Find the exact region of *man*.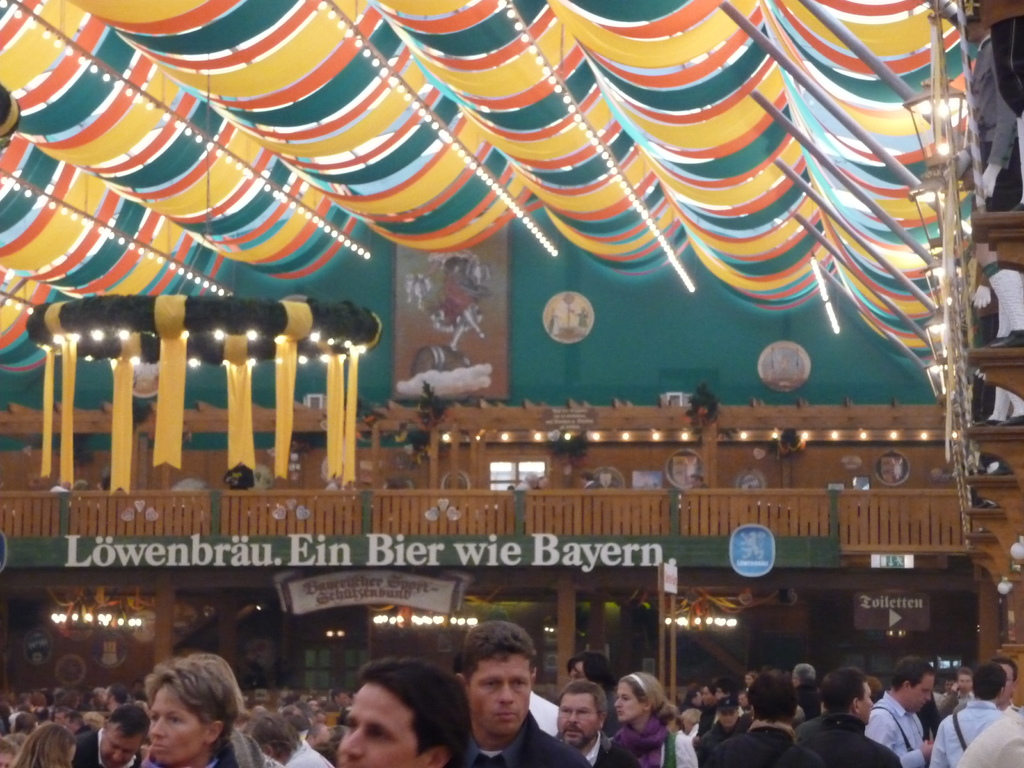
Exact region: detection(451, 618, 582, 767).
